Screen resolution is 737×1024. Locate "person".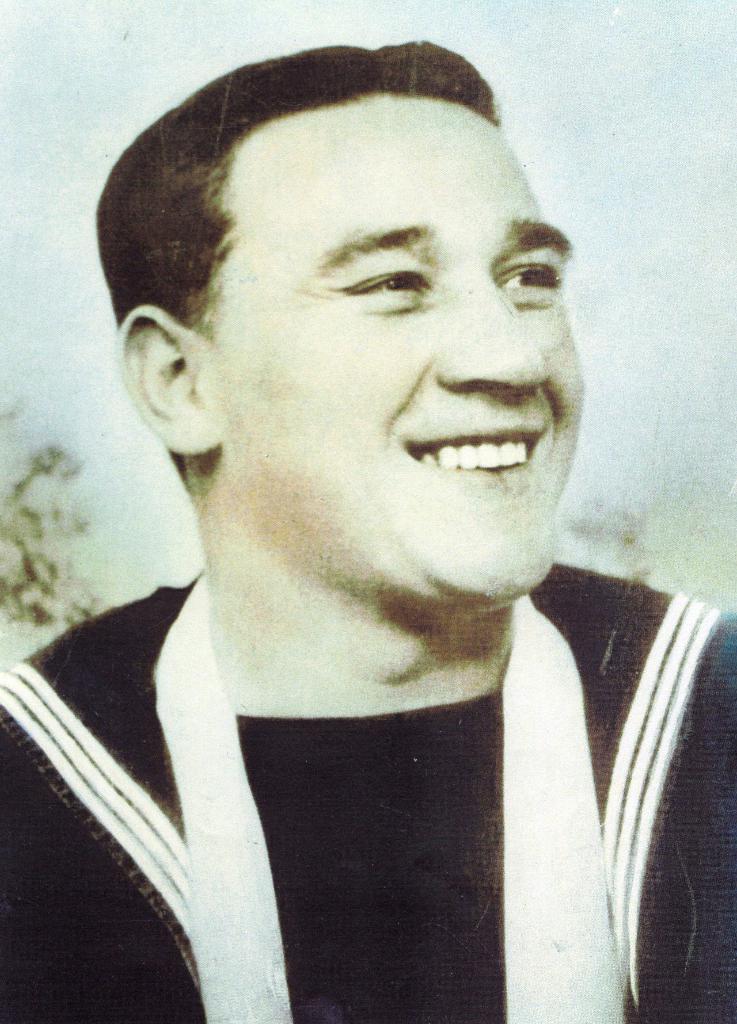
(left=0, top=35, right=736, bottom=1023).
